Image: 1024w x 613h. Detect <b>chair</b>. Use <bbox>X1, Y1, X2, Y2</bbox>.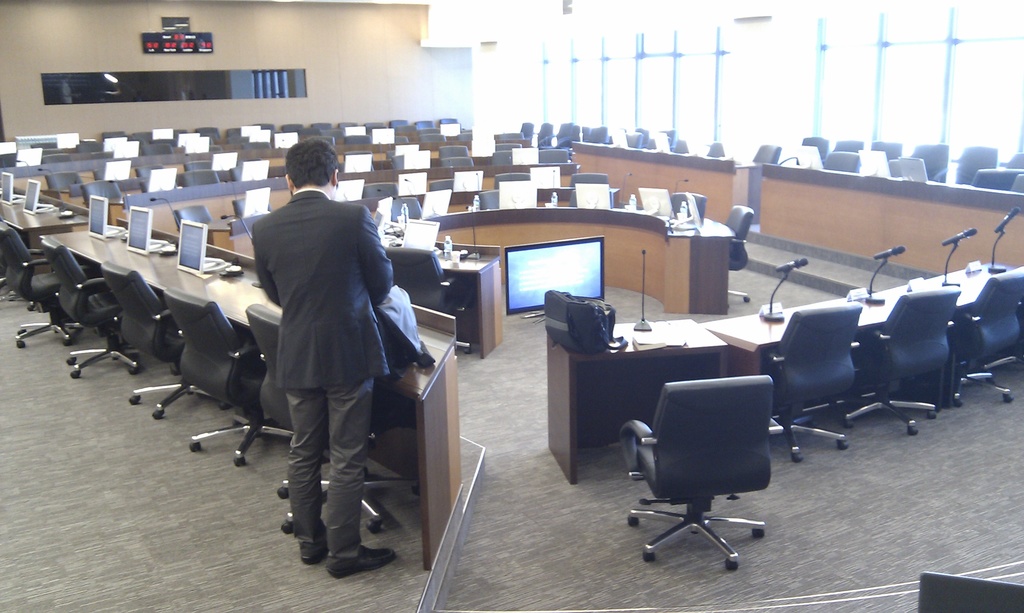
<bbox>839, 291, 961, 434</bbox>.
